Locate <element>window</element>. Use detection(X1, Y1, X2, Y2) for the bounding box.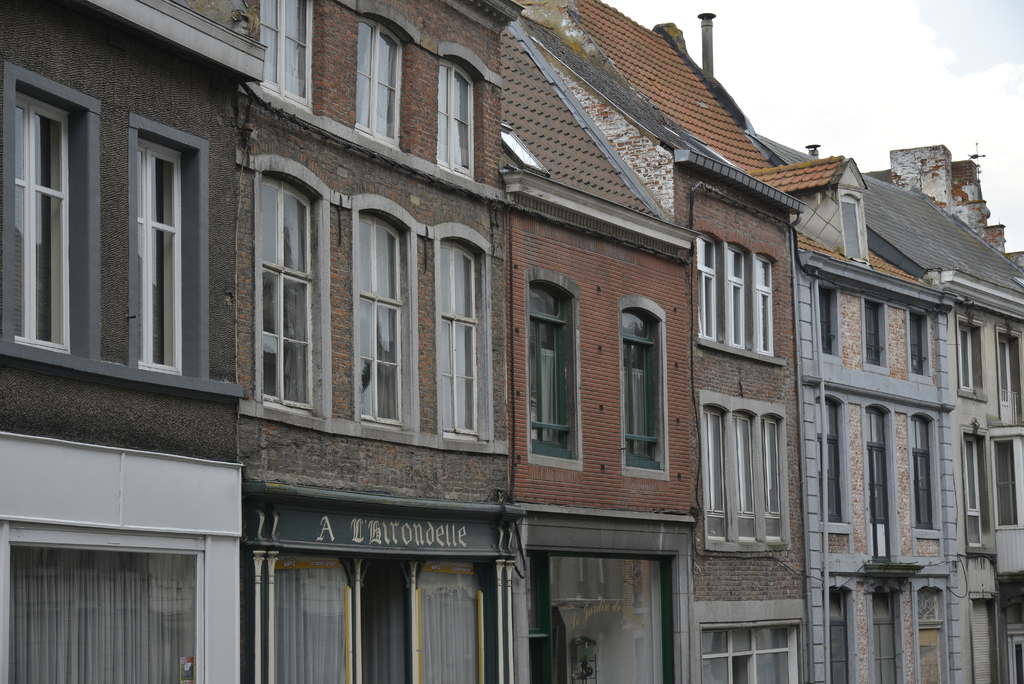
detection(4, 60, 94, 366).
